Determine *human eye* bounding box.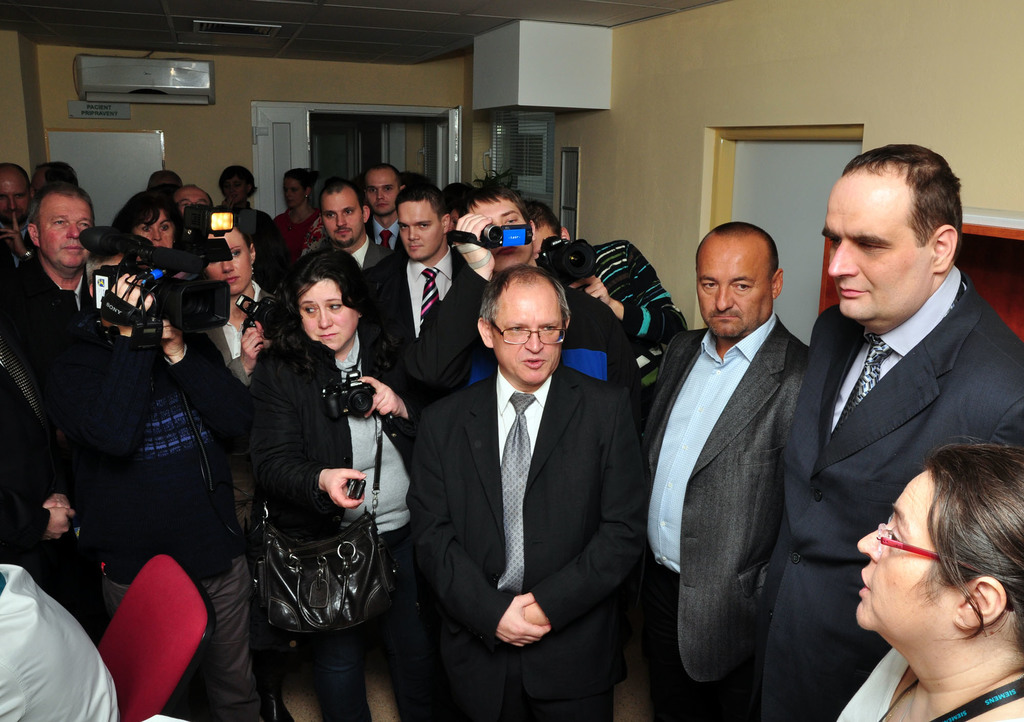
Determined: 15, 194, 28, 201.
